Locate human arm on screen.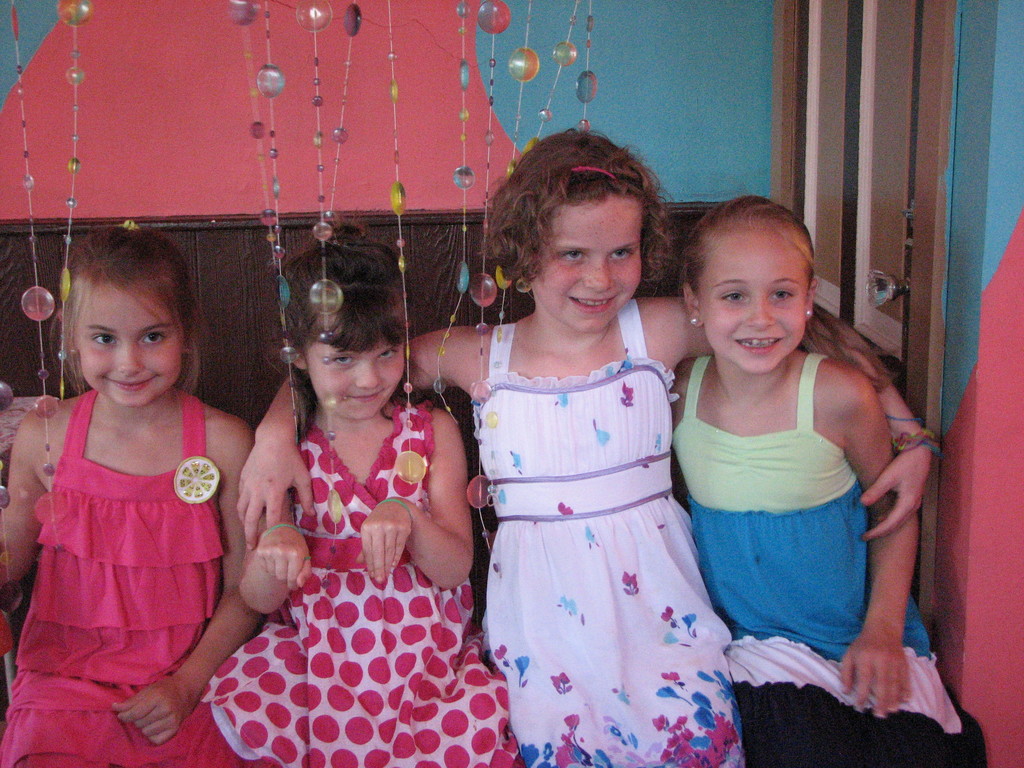
On screen at (110,405,278,753).
